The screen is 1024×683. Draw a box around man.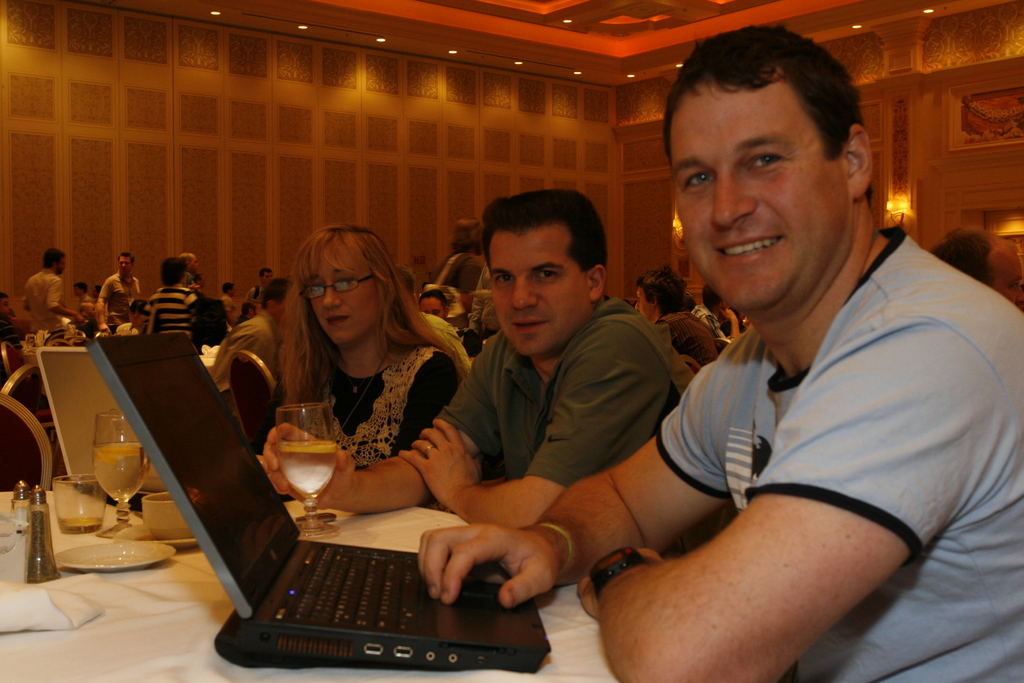
select_region(195, 272, 205, 284).
